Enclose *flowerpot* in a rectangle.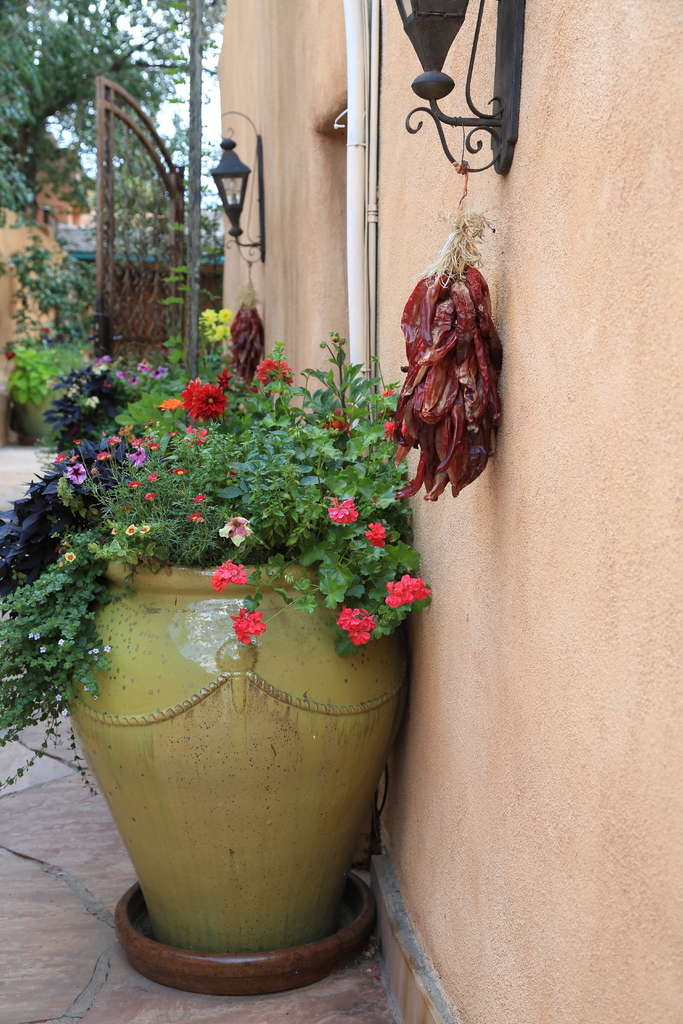
x1=60 y1=548 x2=405 y2=954.
